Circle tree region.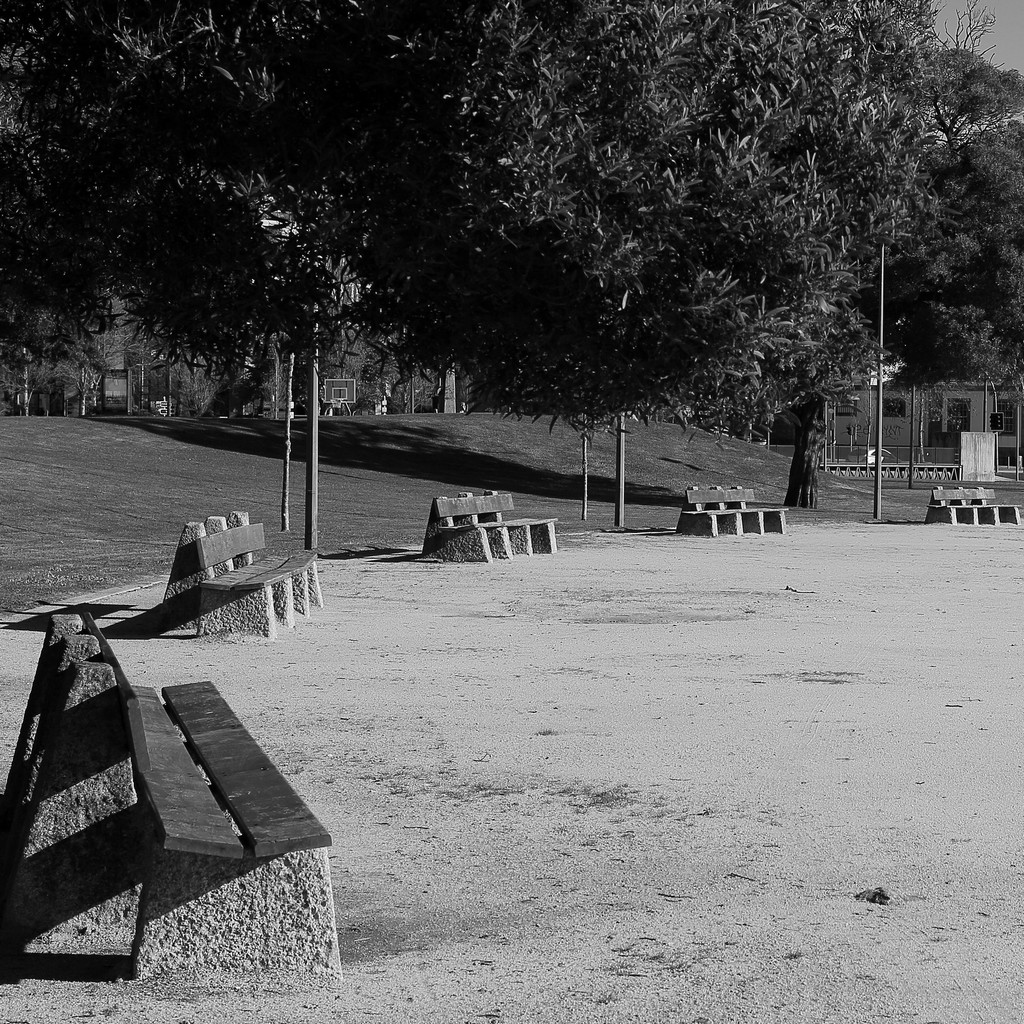
Region: {"x1": 927, "y1": 63, "x2": 1023, "y2": 389}.
